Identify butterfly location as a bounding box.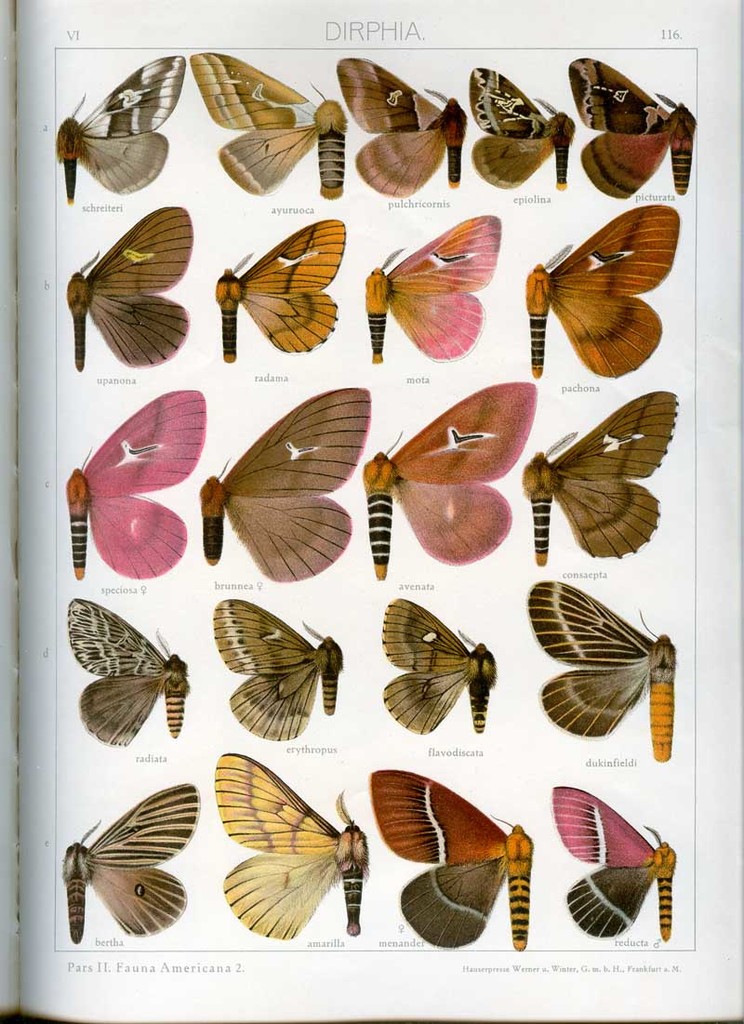
bbox=[520, 392, 681, 568].
